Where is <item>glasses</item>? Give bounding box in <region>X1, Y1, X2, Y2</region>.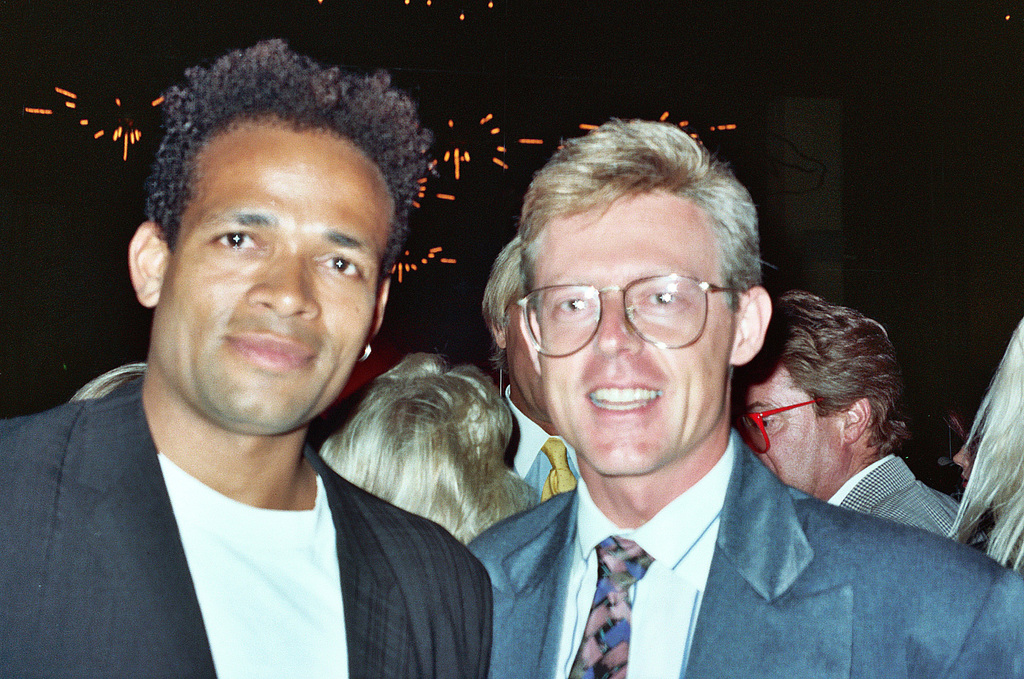
<region>726, 392, 829, 457</region>.
